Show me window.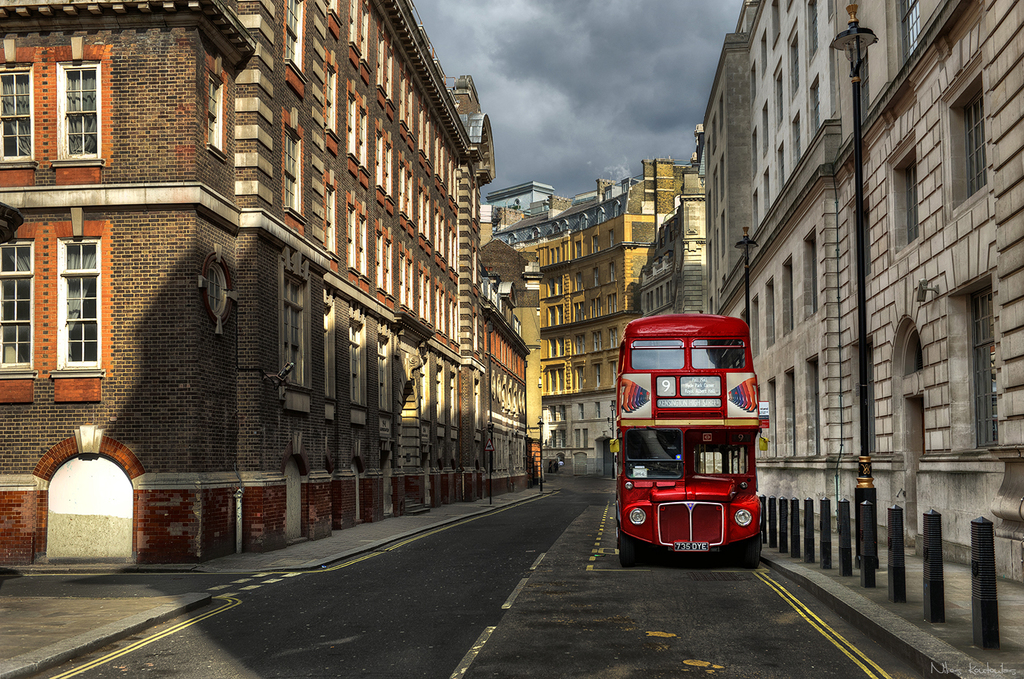
window is here: (30,38,97,168).
